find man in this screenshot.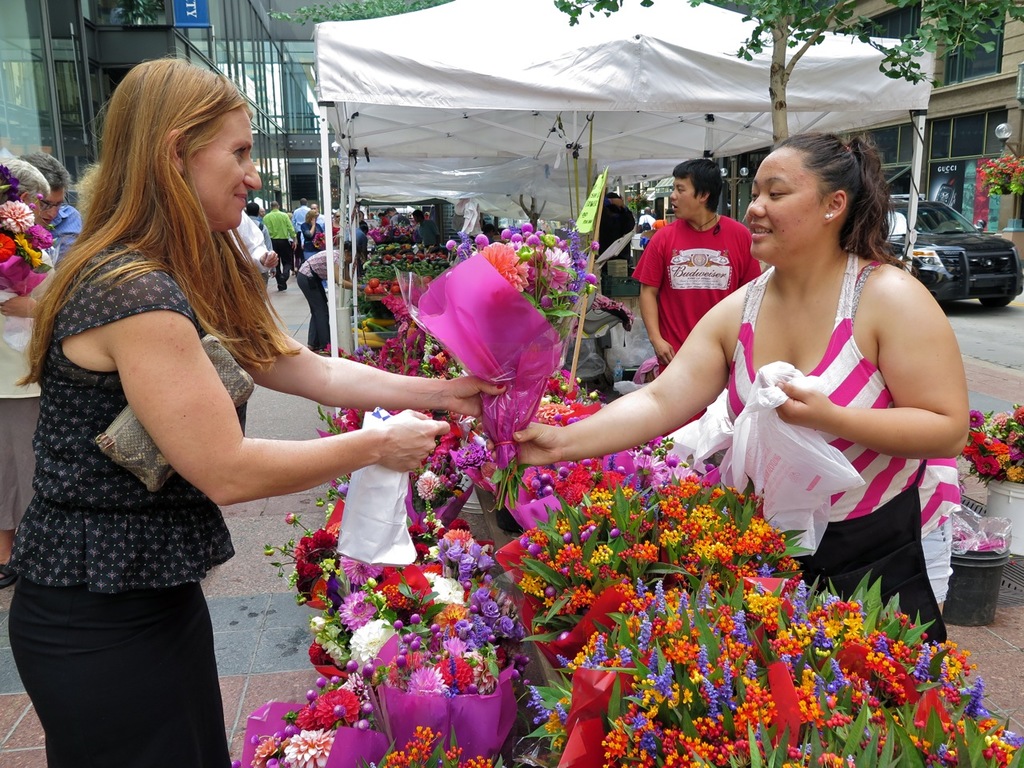
The bounding box for man is (632,159,762,370).
